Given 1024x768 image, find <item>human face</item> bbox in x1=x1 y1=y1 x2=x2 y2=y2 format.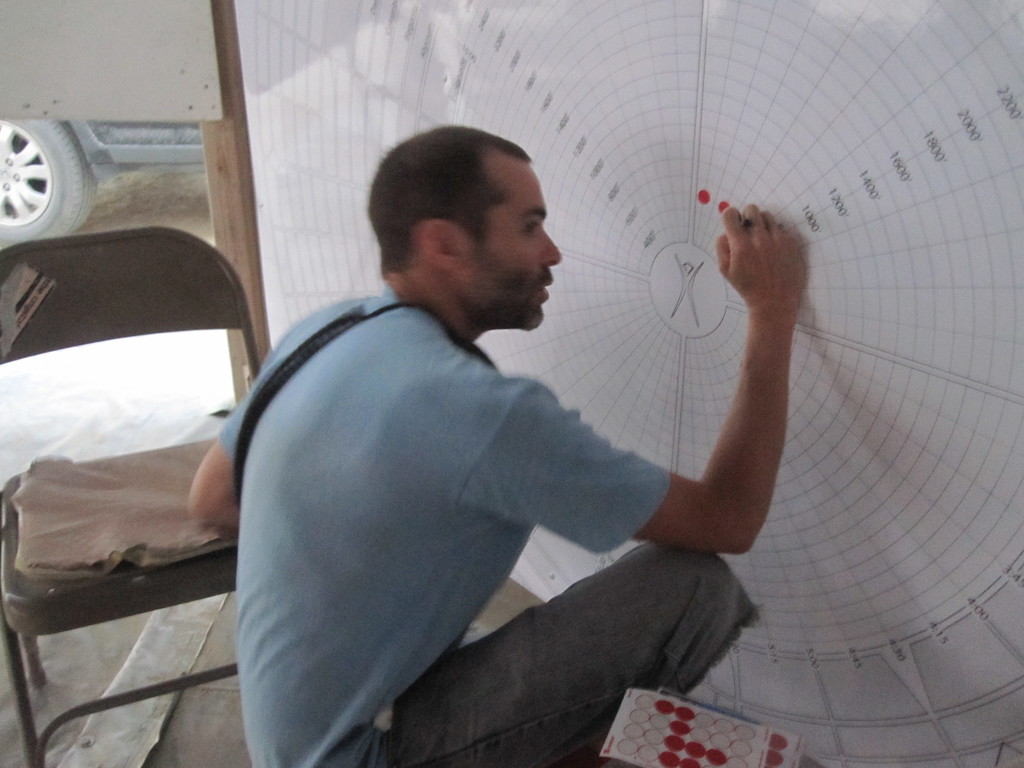
x1=477 y1=166 x2=563 y2=329.
